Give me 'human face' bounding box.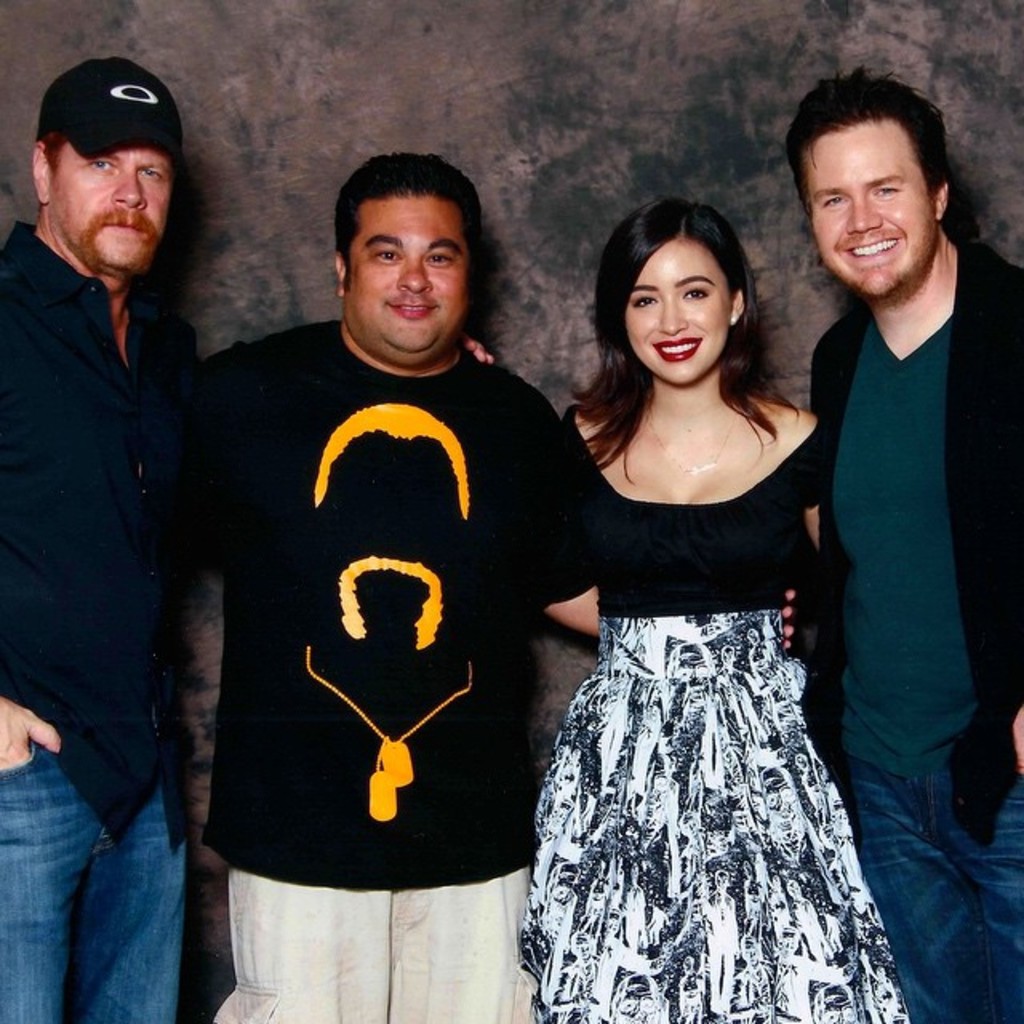
Rect(346, 192, 467, 349).
